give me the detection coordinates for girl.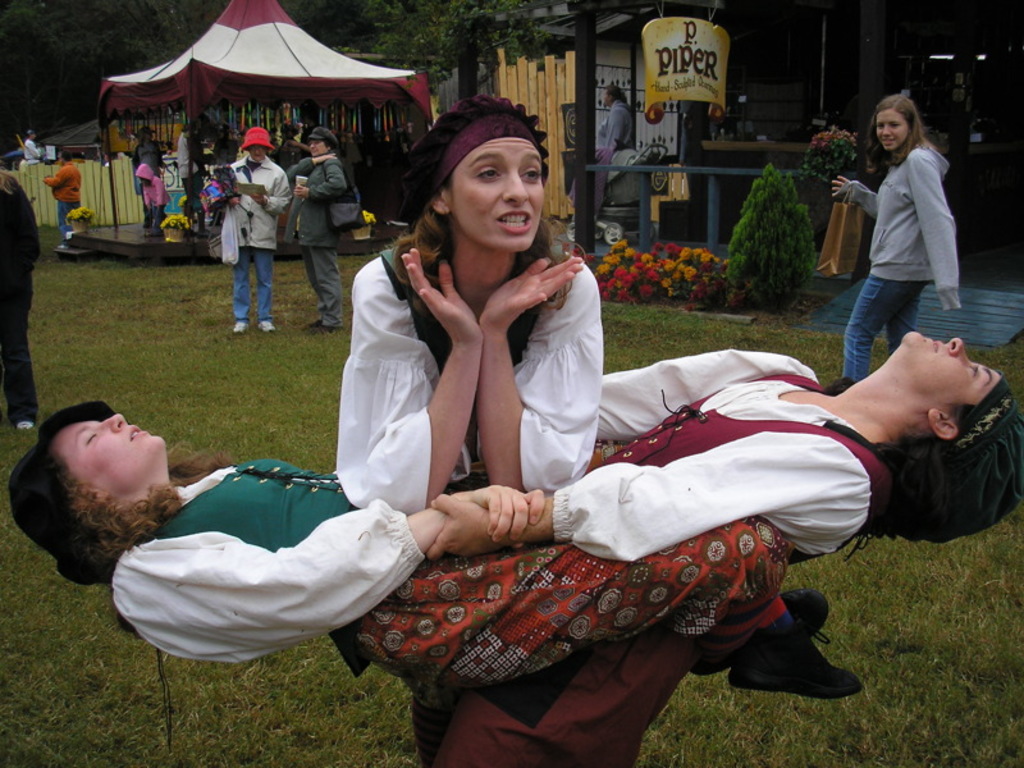
833:93:956:385.
